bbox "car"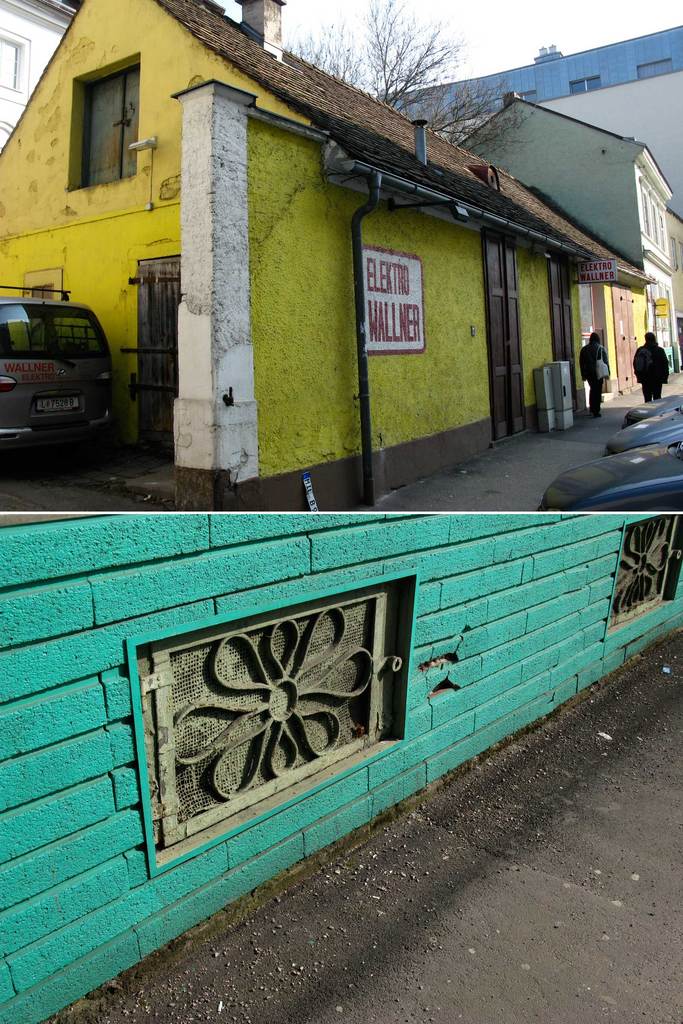
detection(603, 398, 682, 459)
